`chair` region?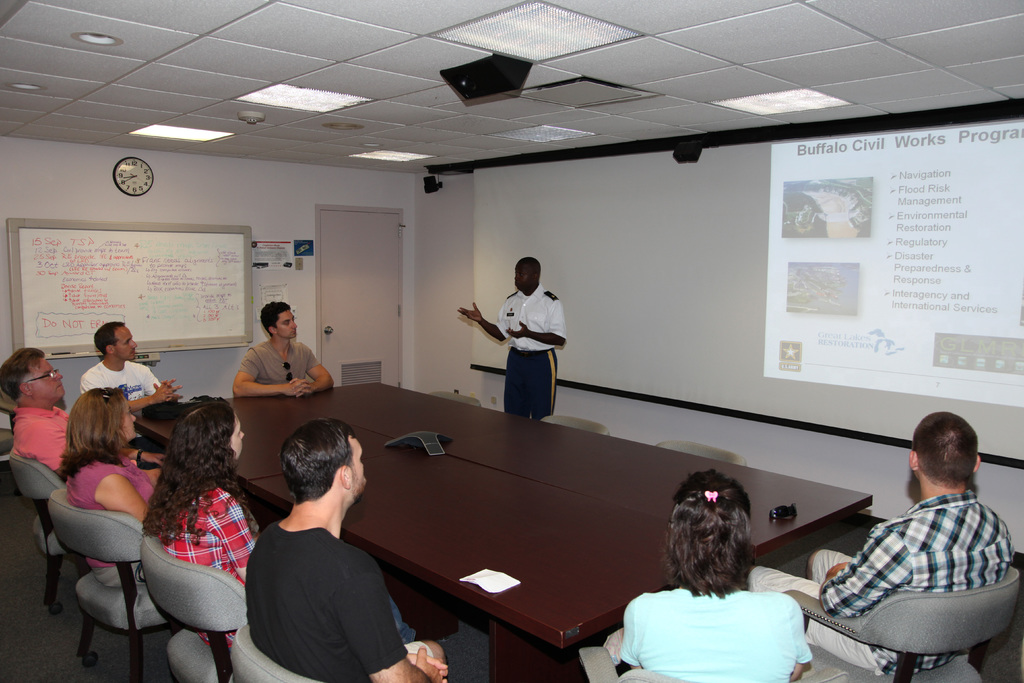
Rect(236, 622, 351, 682)
